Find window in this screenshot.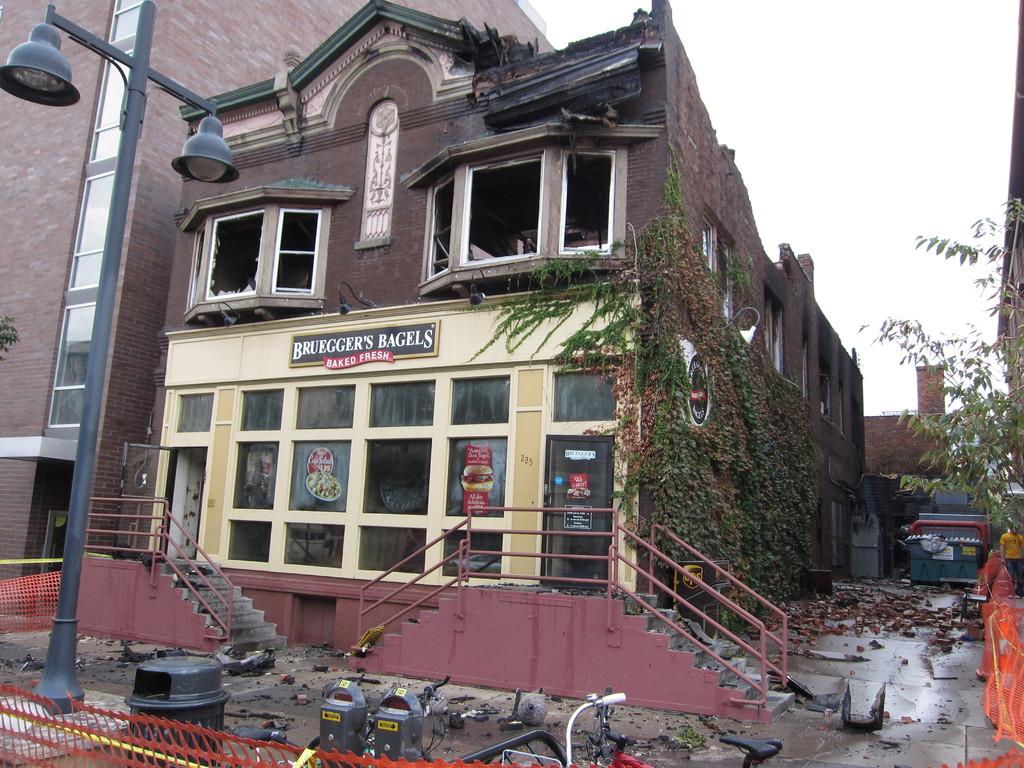
The bounding box for window is bbox=[551, 374, 618, 428].
